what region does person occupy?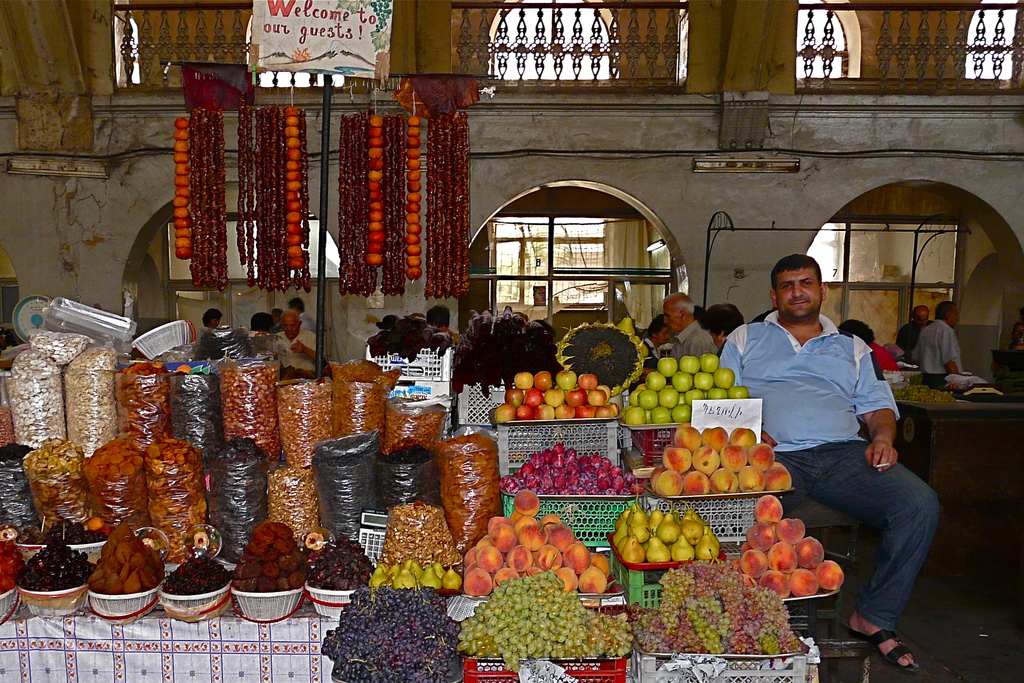
911/298/974/391.
